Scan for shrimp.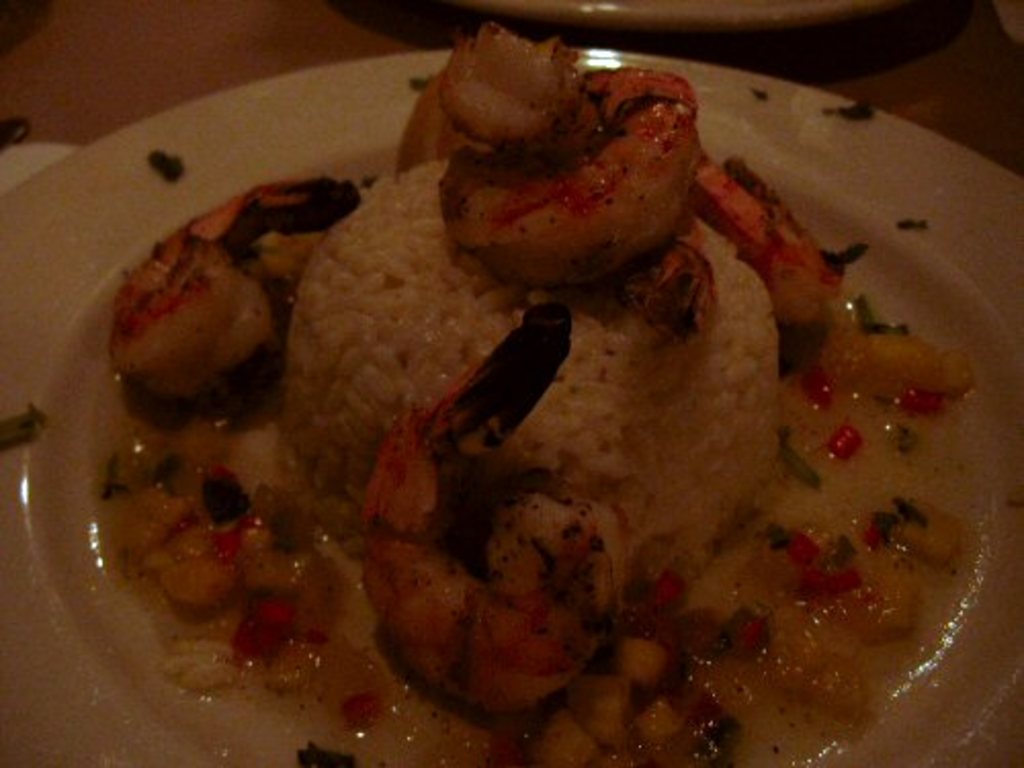
Scan result: 438,66,707,281.
